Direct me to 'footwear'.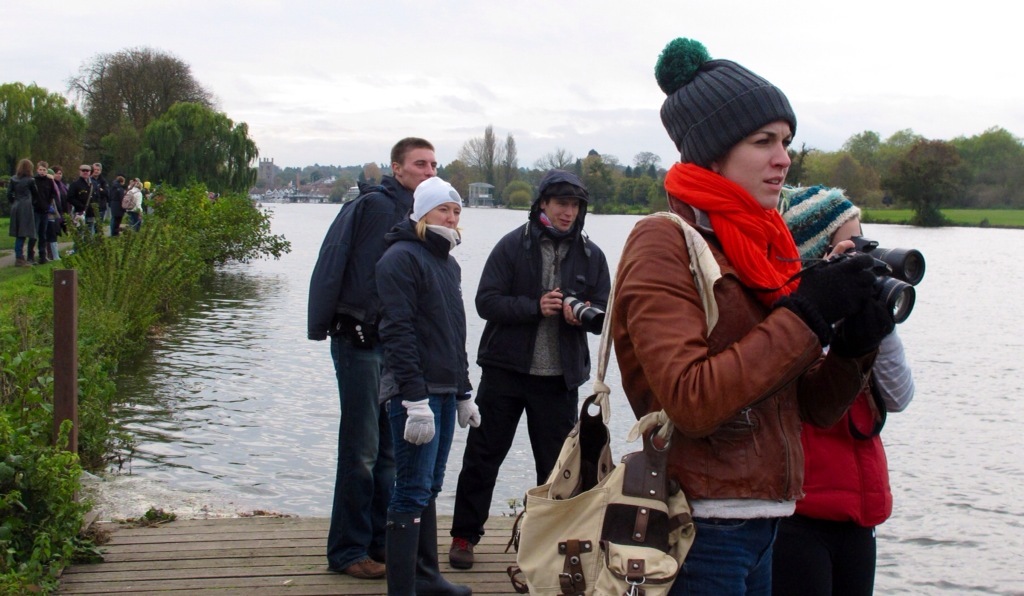
Direction: <bbox>331, 548, 387, 581</bbox>.
